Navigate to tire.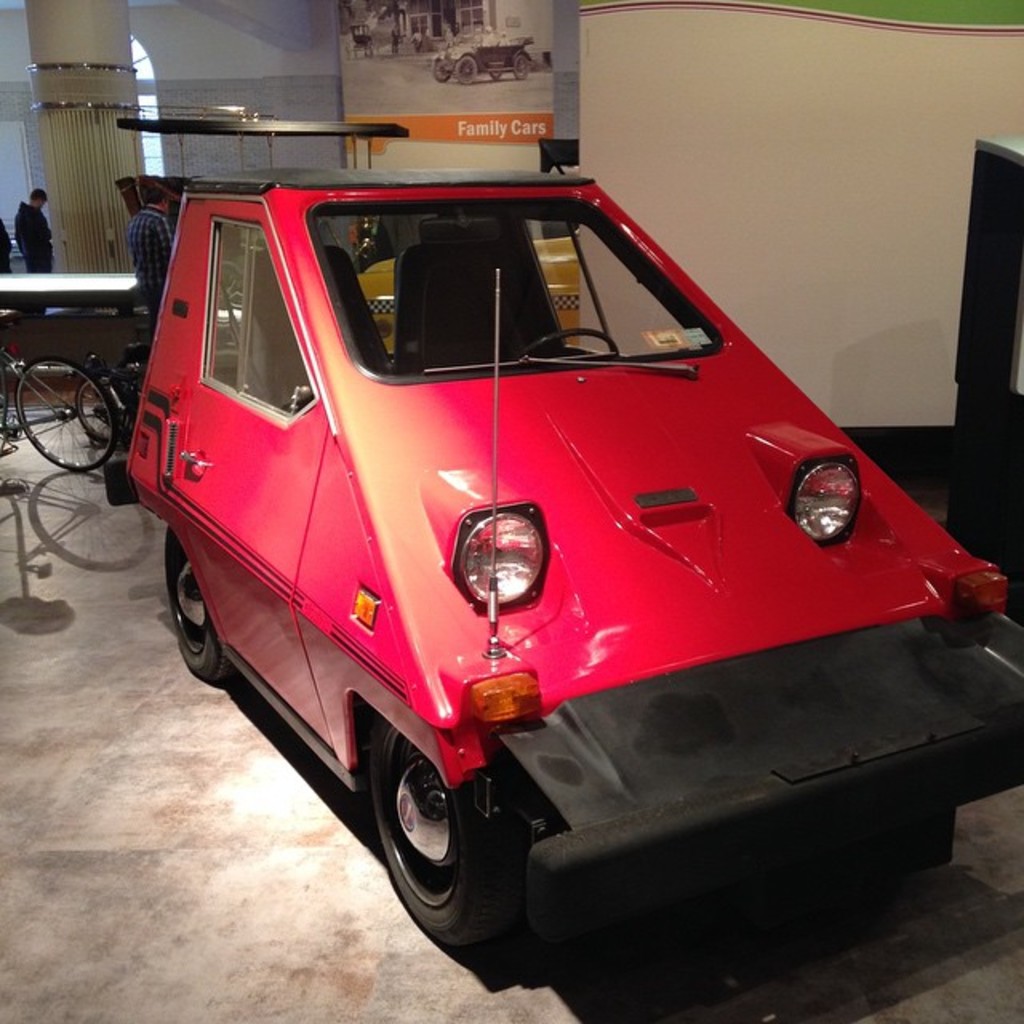
Navigation target: bbox=[165, 530, 237, 685].
